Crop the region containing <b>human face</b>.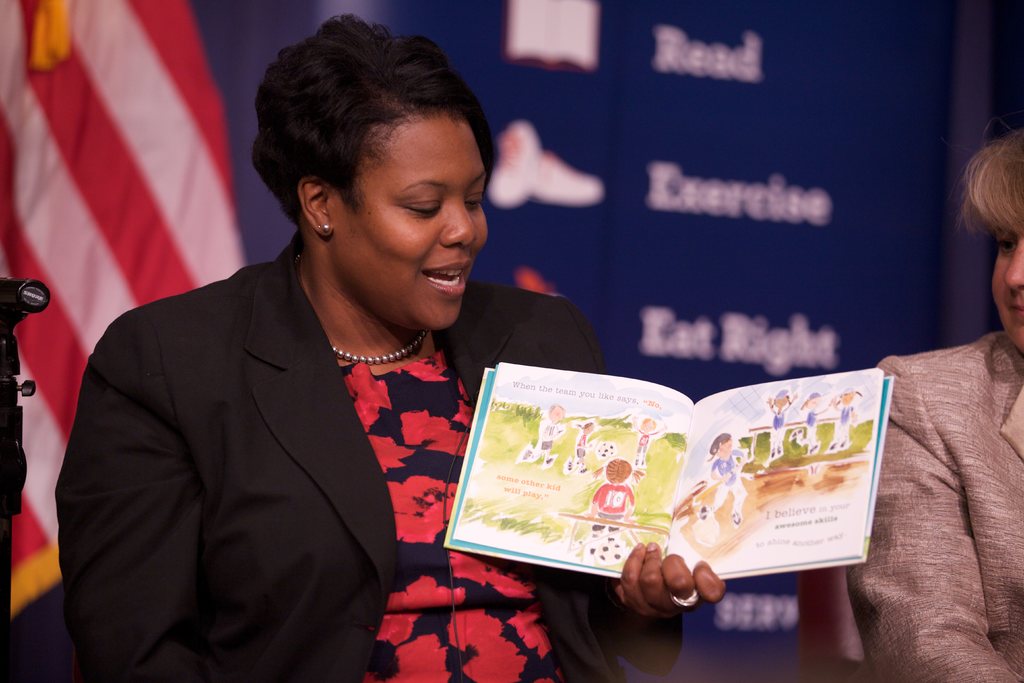
Crop region: [989,228,1023,356].
